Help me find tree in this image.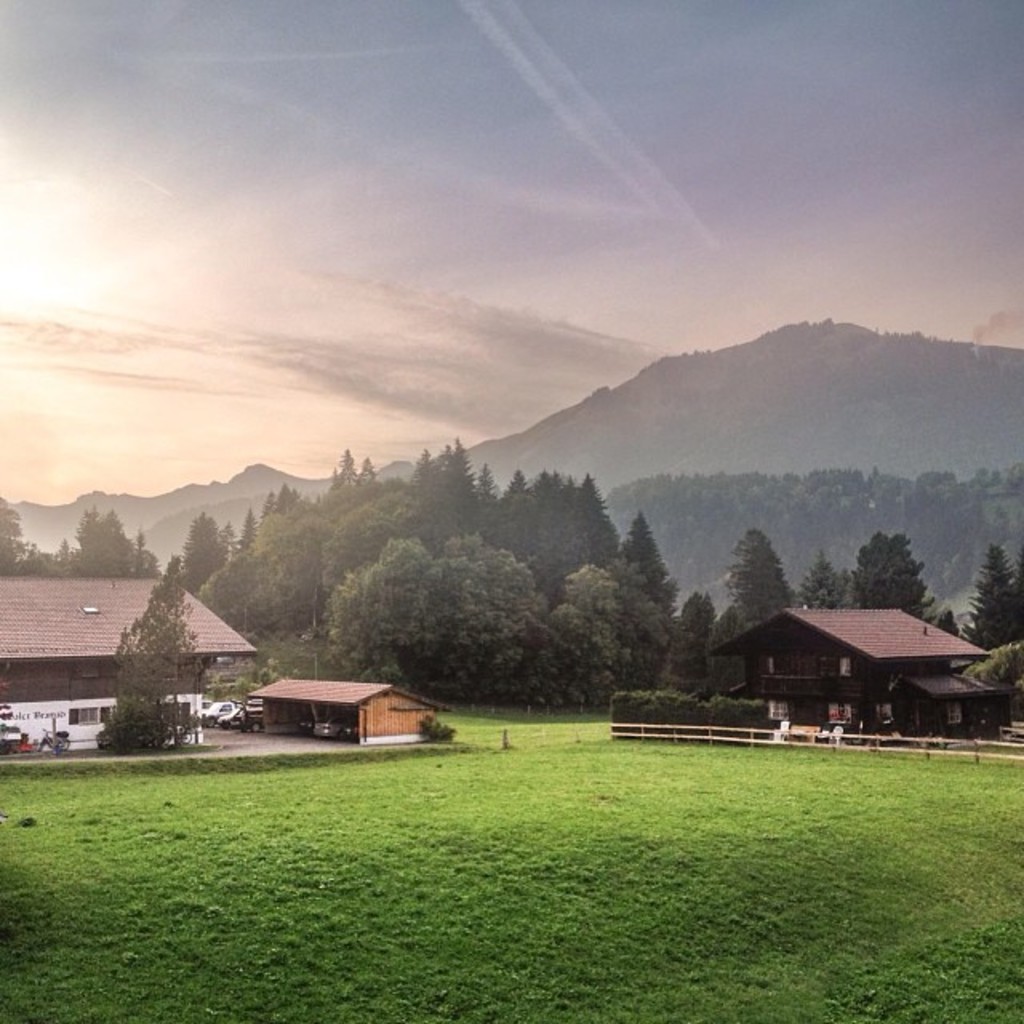
Found it: (left=725, top=528, right=798, bottom=629).
